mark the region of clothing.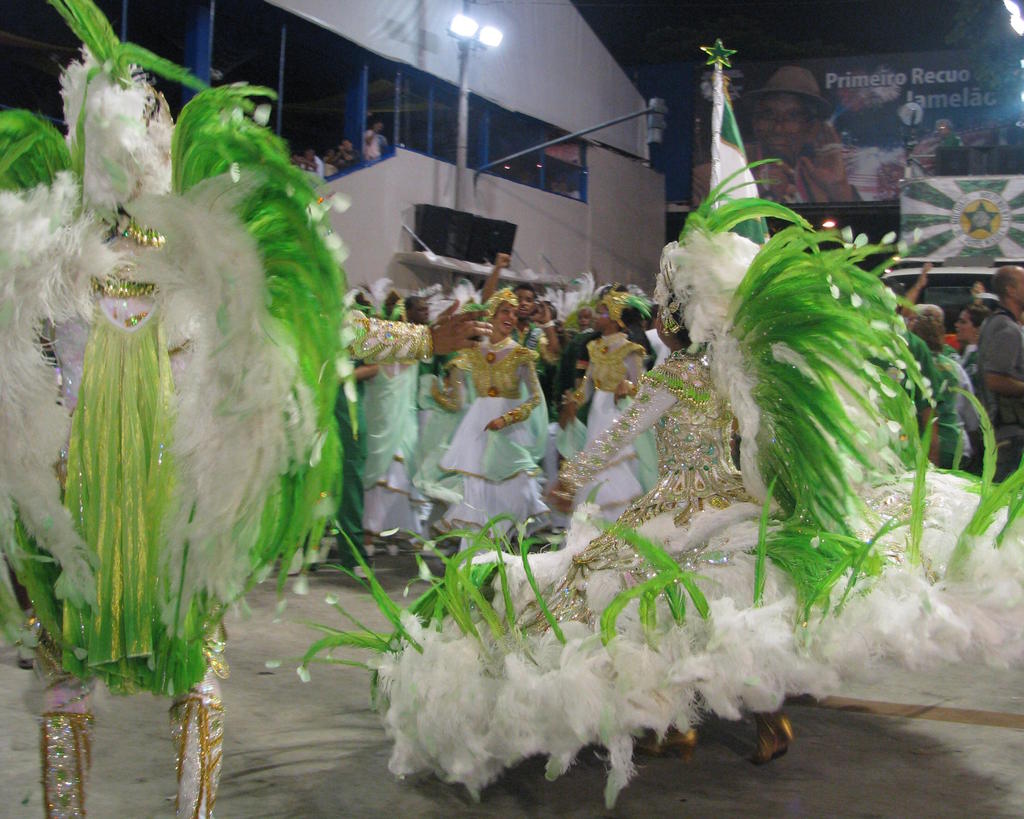
Region: {"x1": 689, "y1": 149, "x2": 861, "y2": 214}.
